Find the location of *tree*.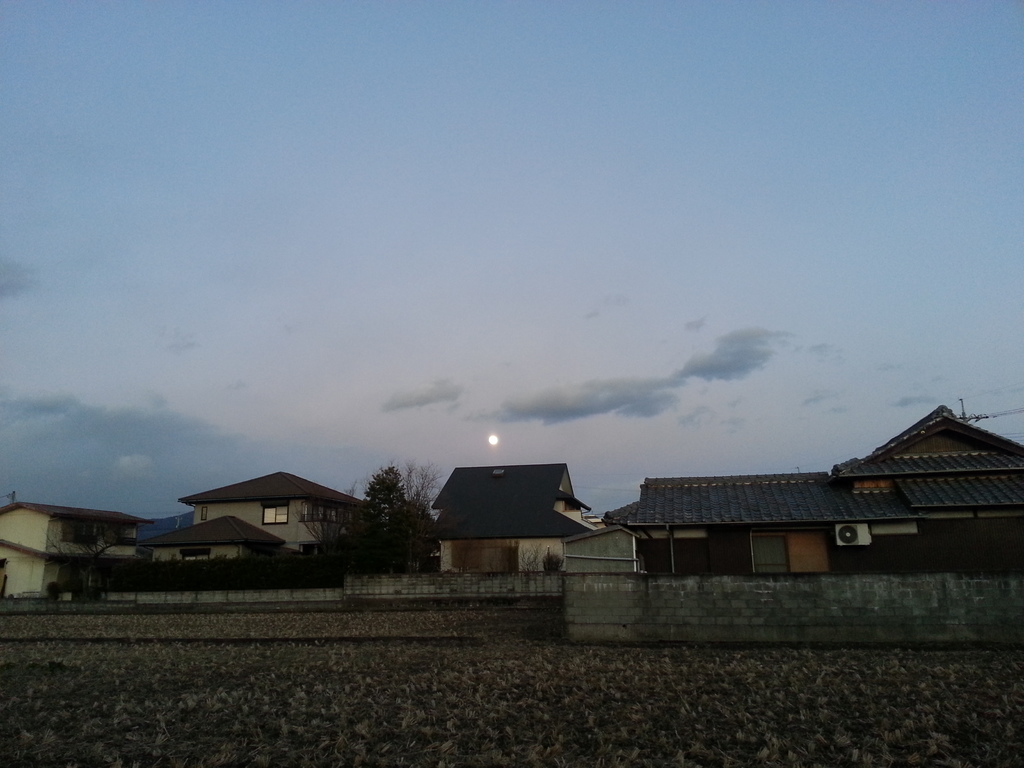
Location: bbox(293, 493, 350, 577).
